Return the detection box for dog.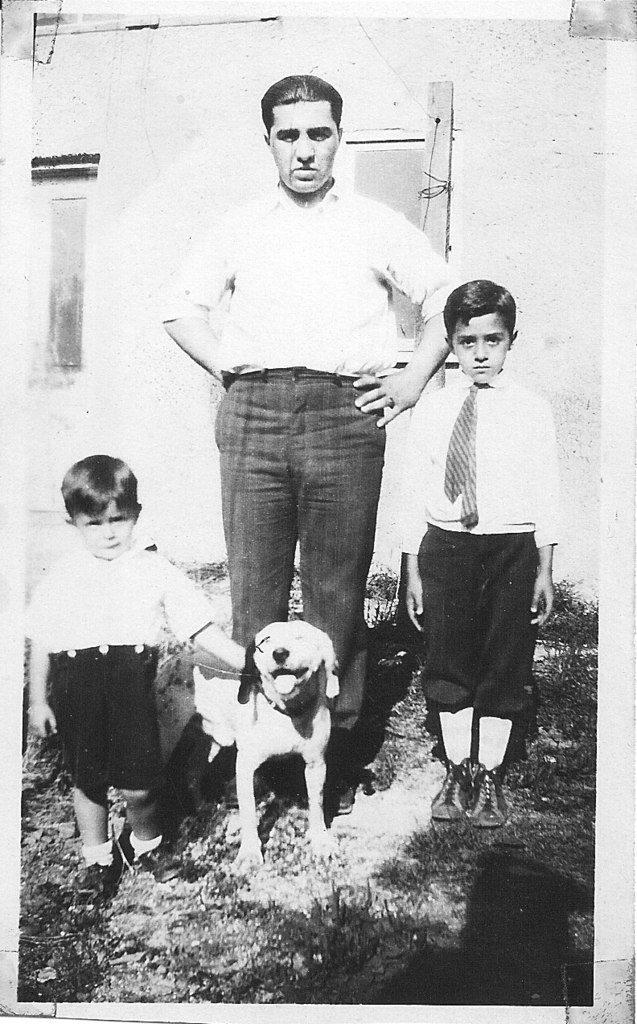
149:617:342:873.
